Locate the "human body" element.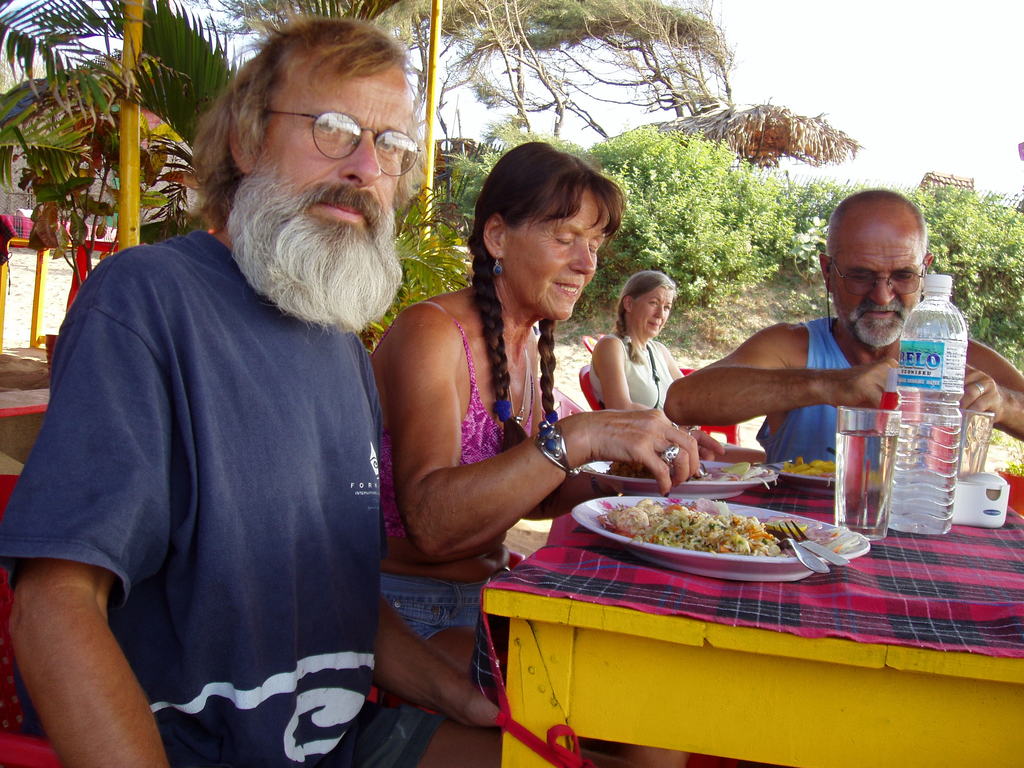
Element bbox: 666, 184, 1023, 491.
